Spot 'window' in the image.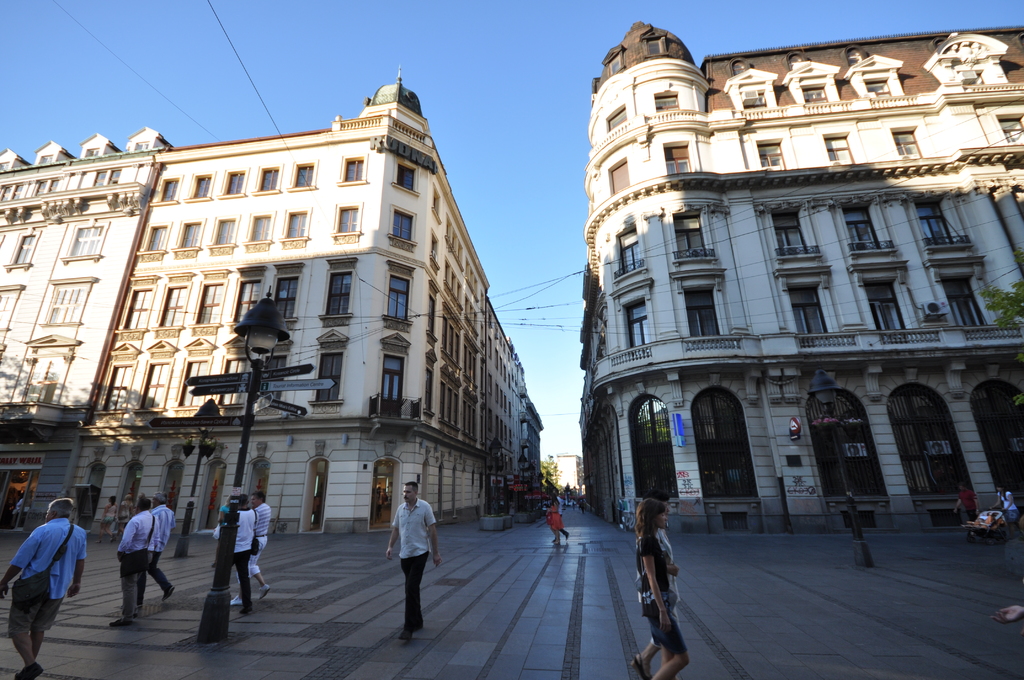
'window' found at 207,216,243,255.
